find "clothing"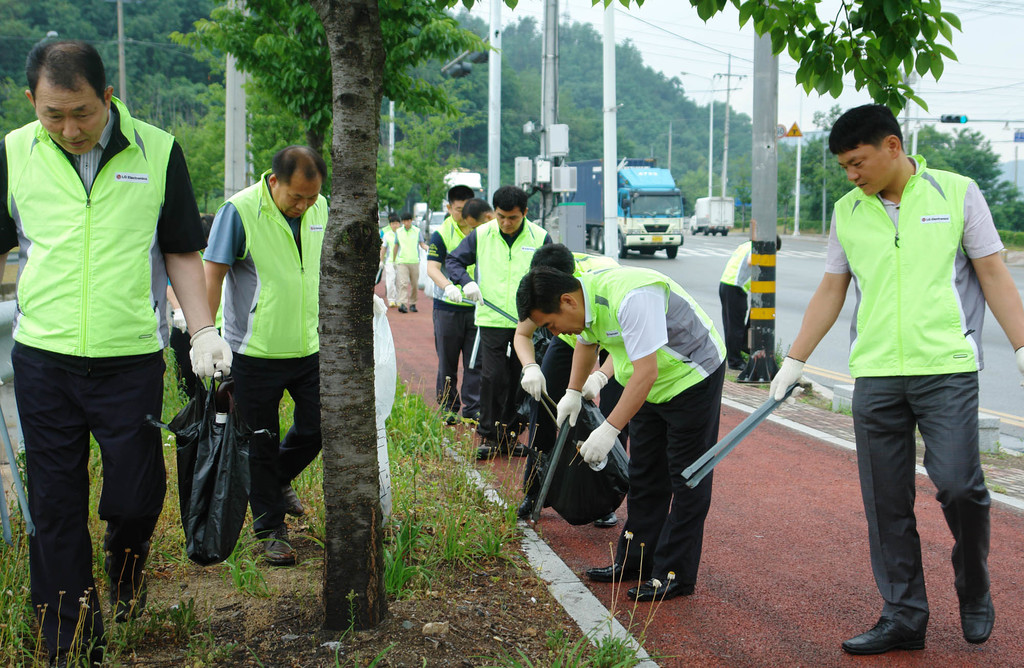
bbox(431, 299, 476, 413)
